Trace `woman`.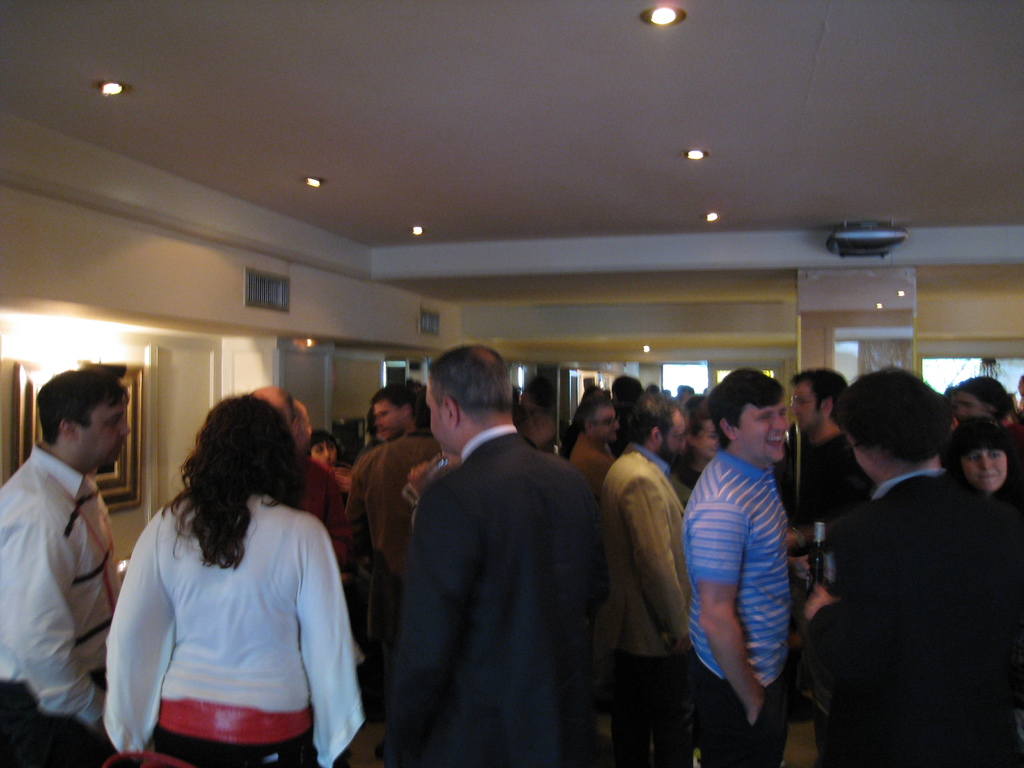
Traced to (left=91, top=381, right=360, bottom=767).
